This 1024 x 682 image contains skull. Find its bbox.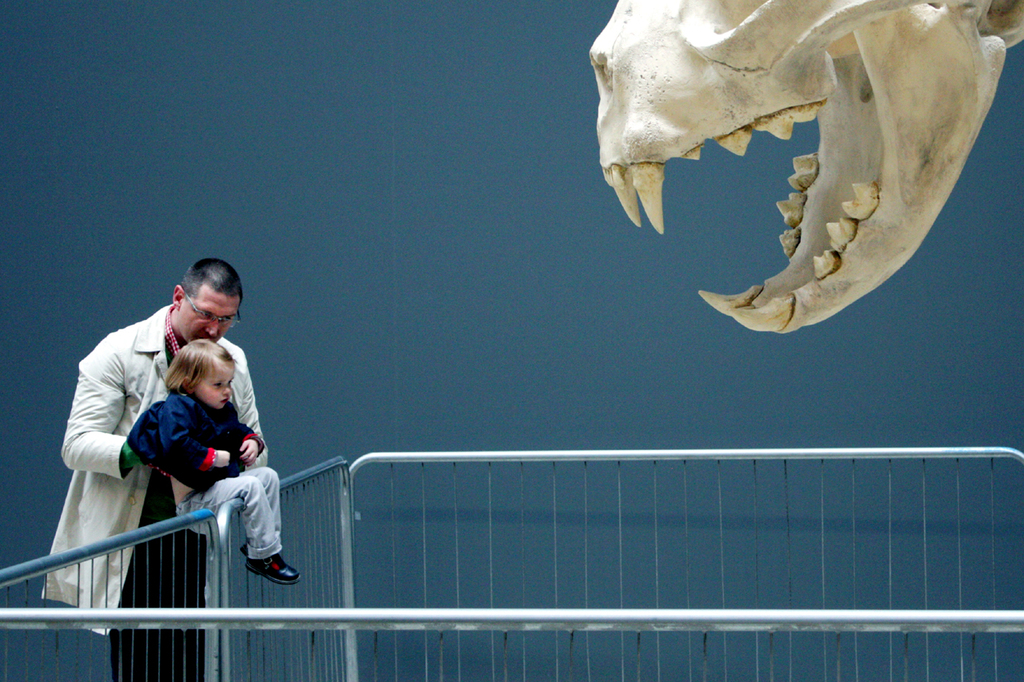
x1=635, y1=1, x2=1003, y2=364.
